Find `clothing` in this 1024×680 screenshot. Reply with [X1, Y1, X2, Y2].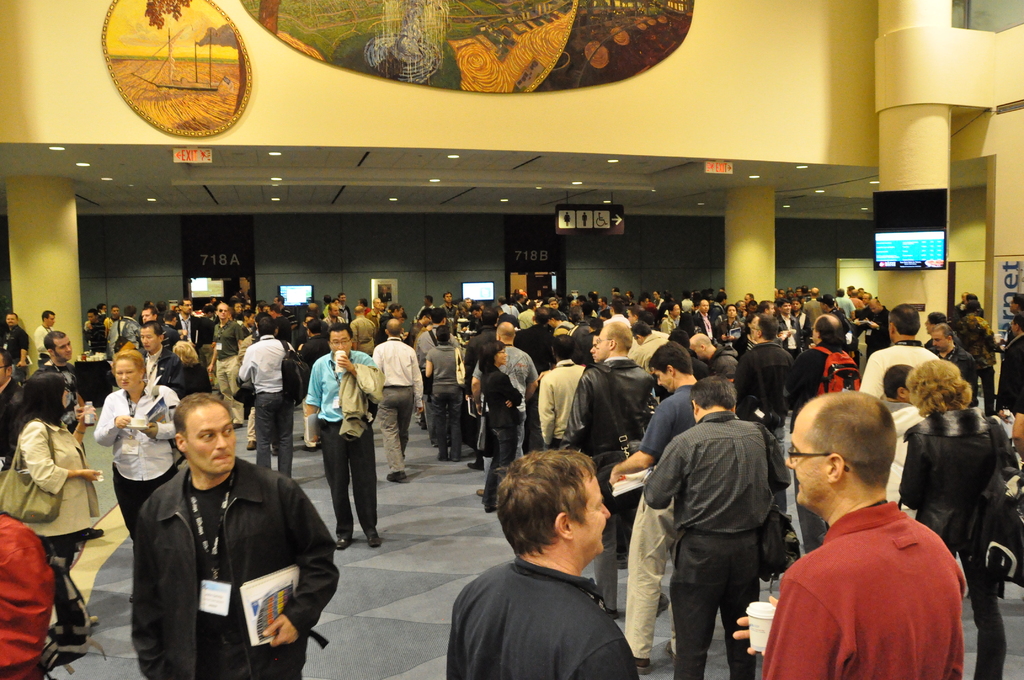
[641, 414, 772, 679].
